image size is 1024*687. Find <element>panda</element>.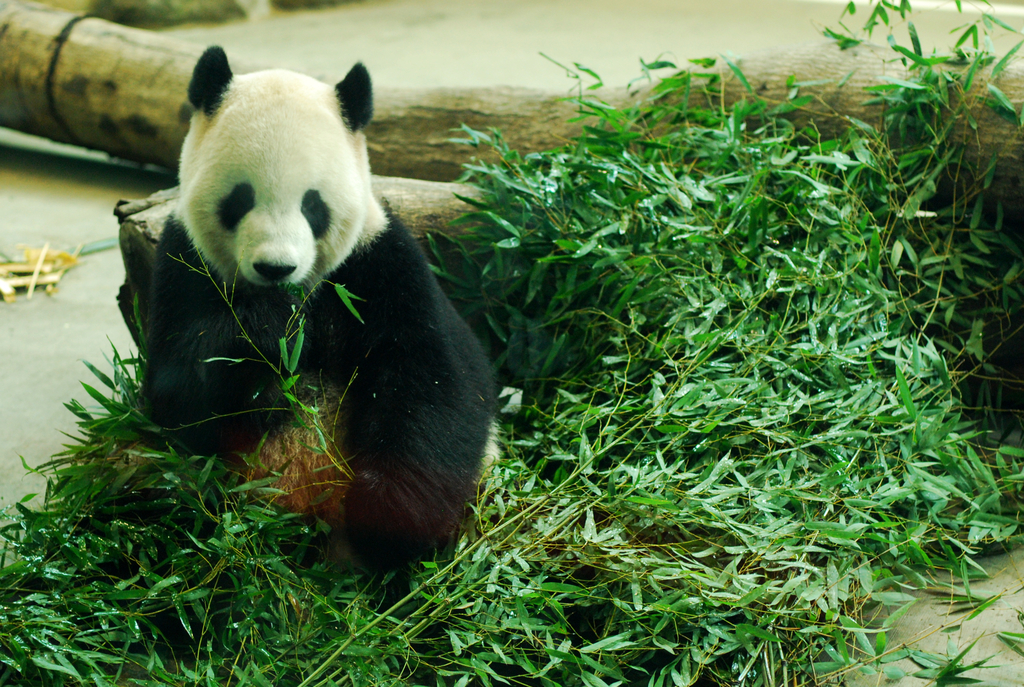
bbox=(140, 37, 496, 579).
